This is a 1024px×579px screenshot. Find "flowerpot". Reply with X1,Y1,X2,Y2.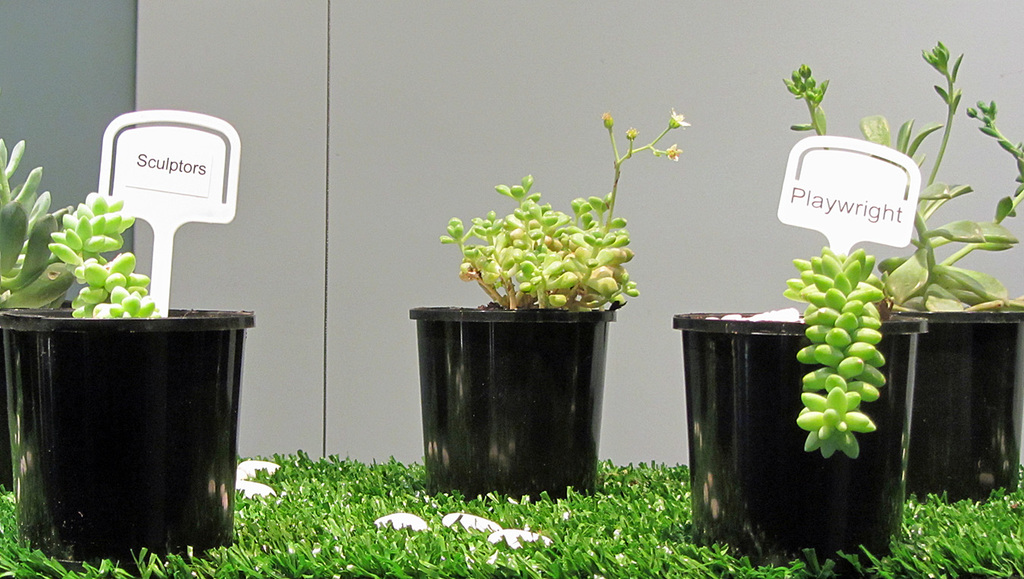
0,308,258,578.
